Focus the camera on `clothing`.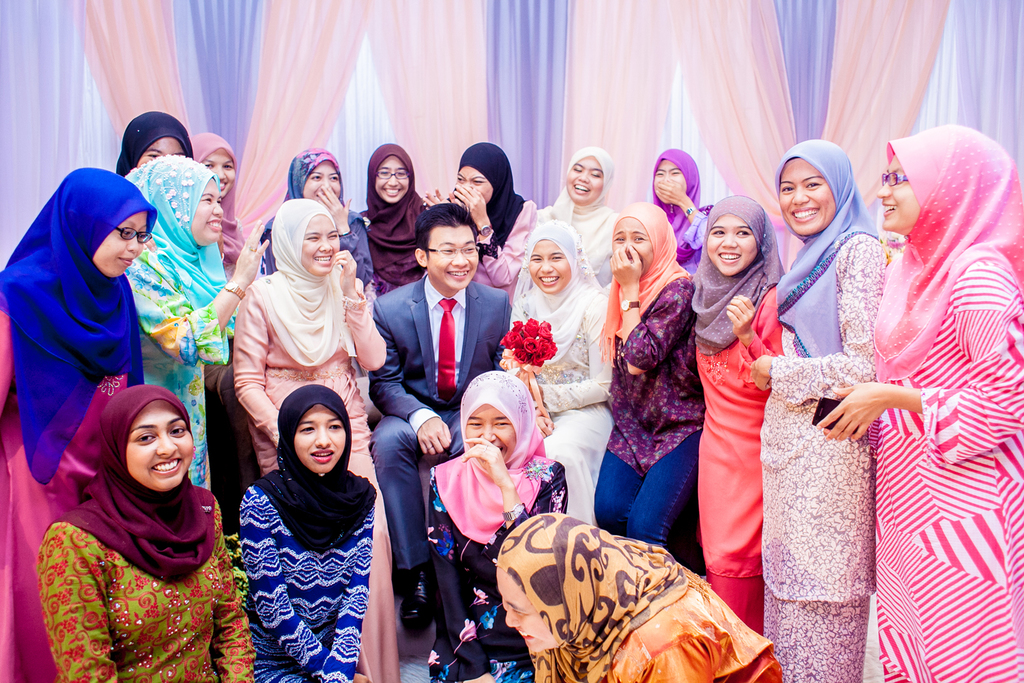
Focus region: <bbox>689, 194, 780, 635</bbox>.
